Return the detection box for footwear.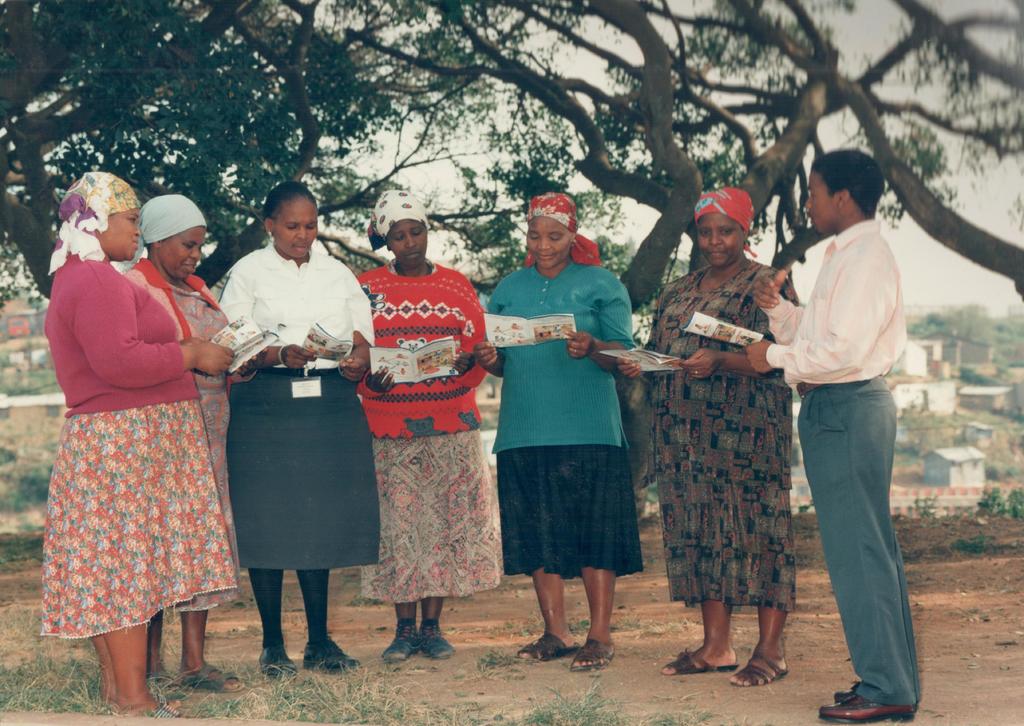
262:638:294:677.
